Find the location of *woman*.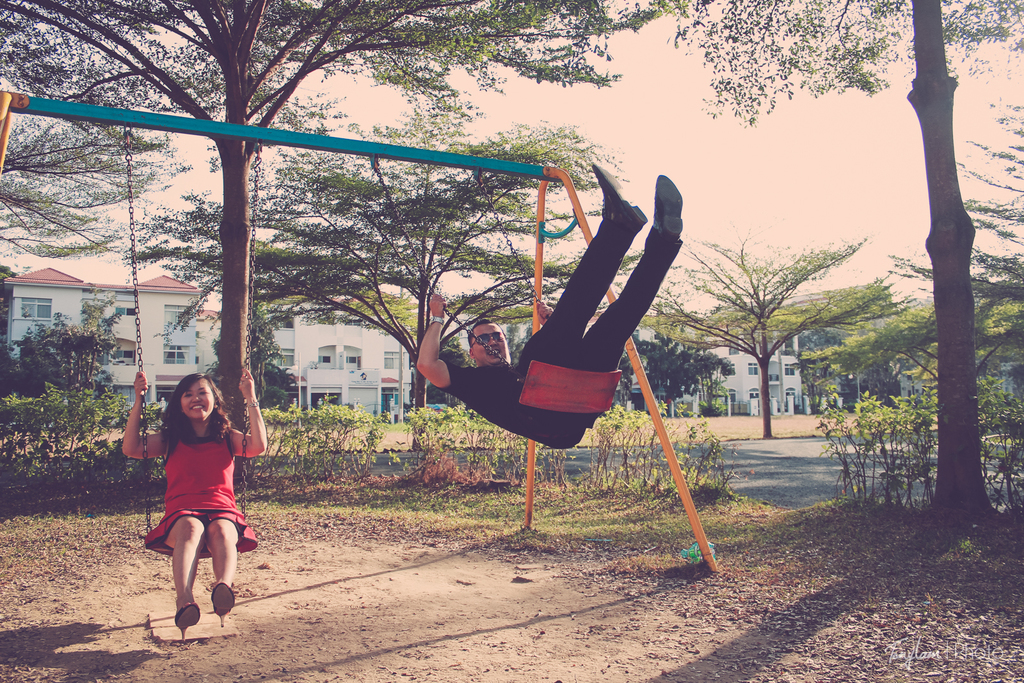
Location: left=135, top=360, right=254, bottom=629.
